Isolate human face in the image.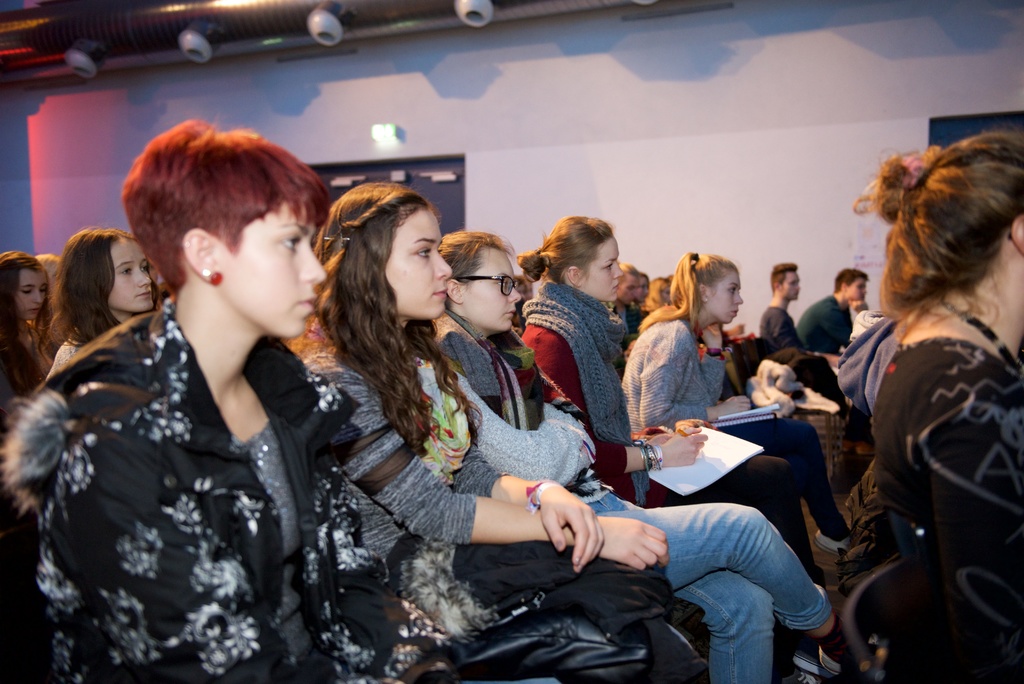
Isolated region: [381,211,448,309].
